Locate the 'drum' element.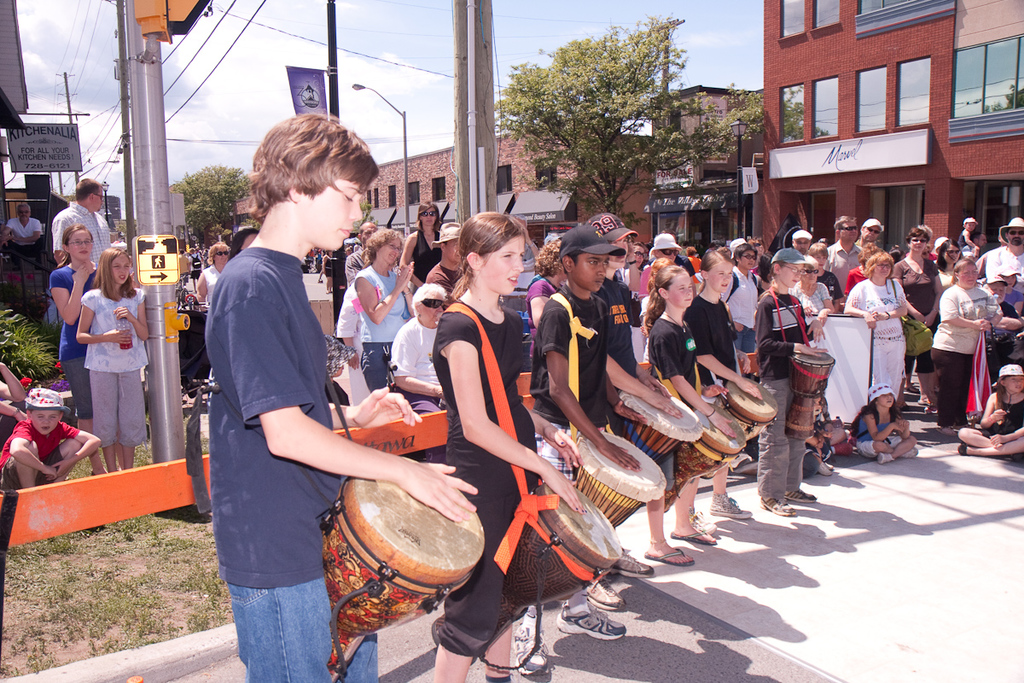
Element bbox: bbox=(326, 480, 486, 681).
